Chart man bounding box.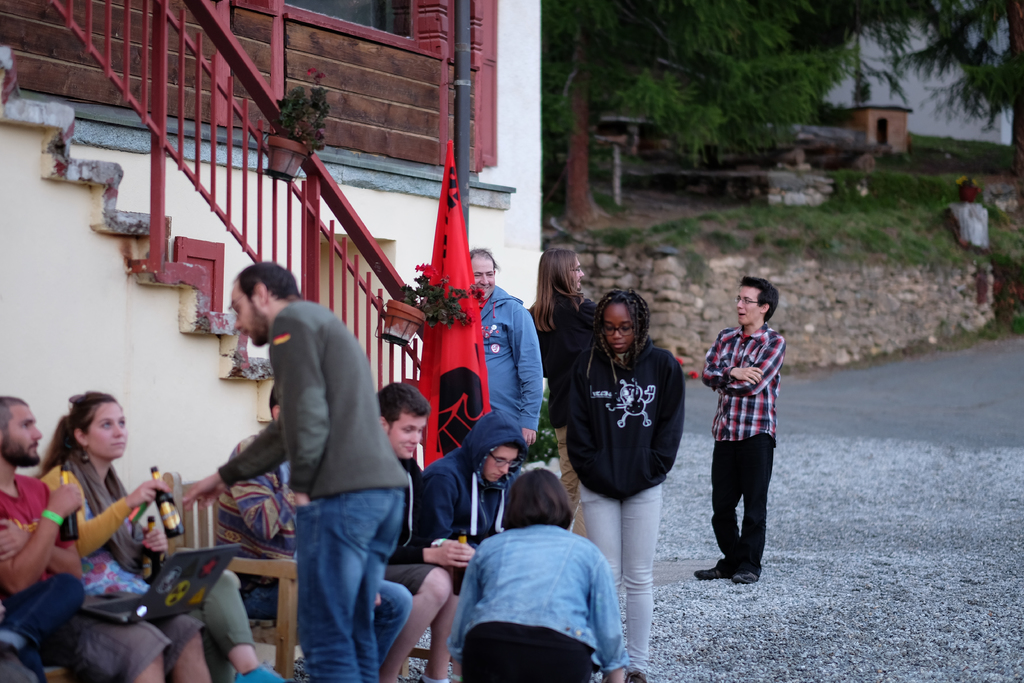
Charted: <bbox>421, 407, 530, 598</bbox>.
